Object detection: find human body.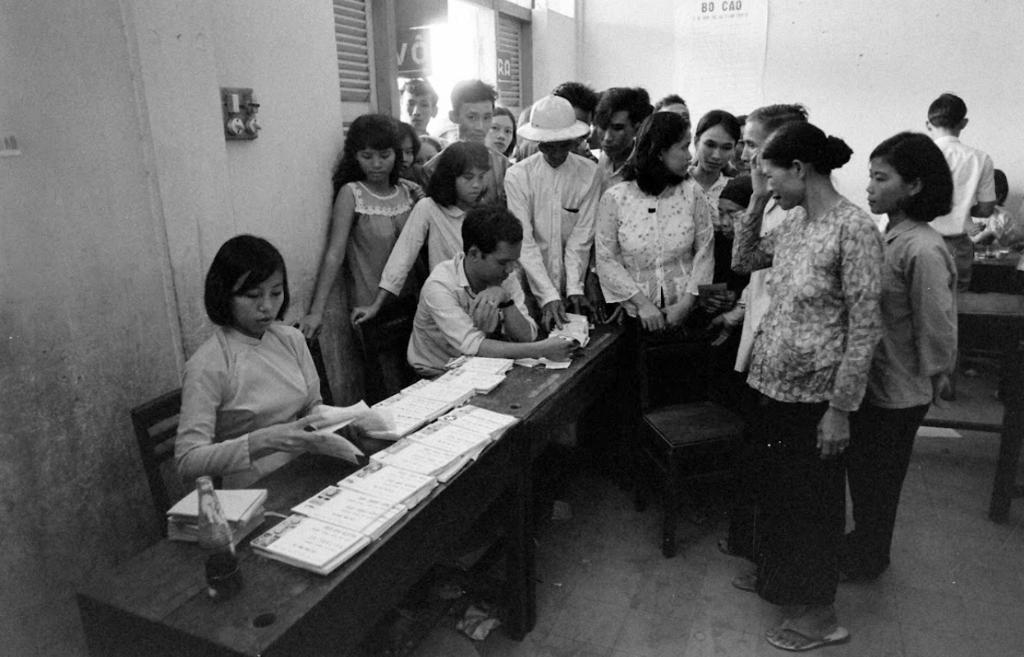
left=589, top=84, right=650, bottom=196.
